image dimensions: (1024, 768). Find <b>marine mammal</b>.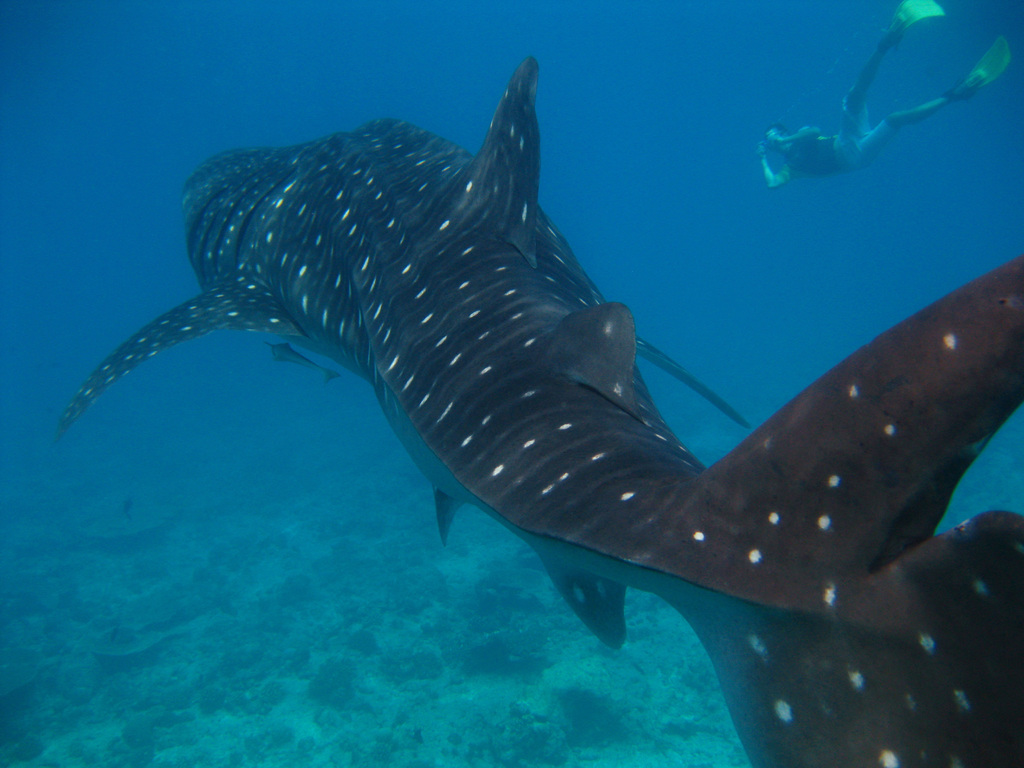
13:73:965:683.
